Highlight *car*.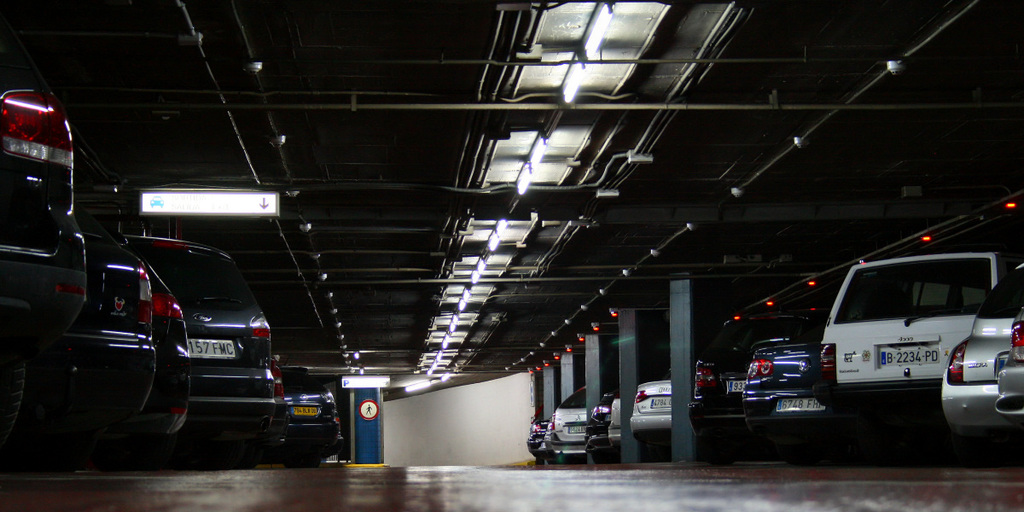
Highlighted region: box=[117, 232, 271, 470].
